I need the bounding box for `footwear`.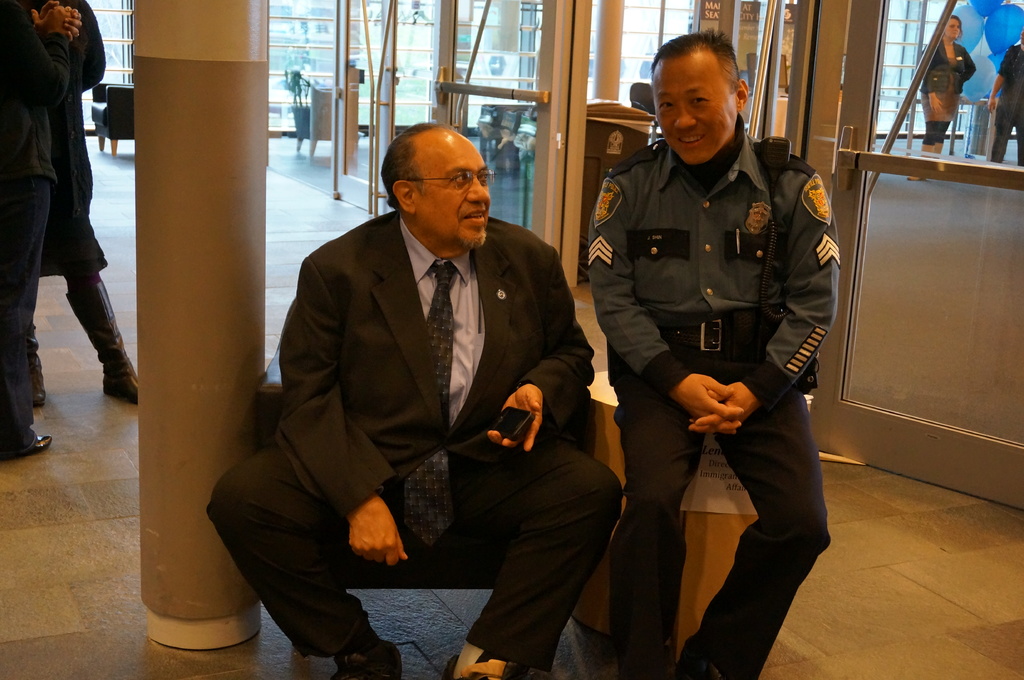
Here it is: box=[331, 640, 407, 679].
